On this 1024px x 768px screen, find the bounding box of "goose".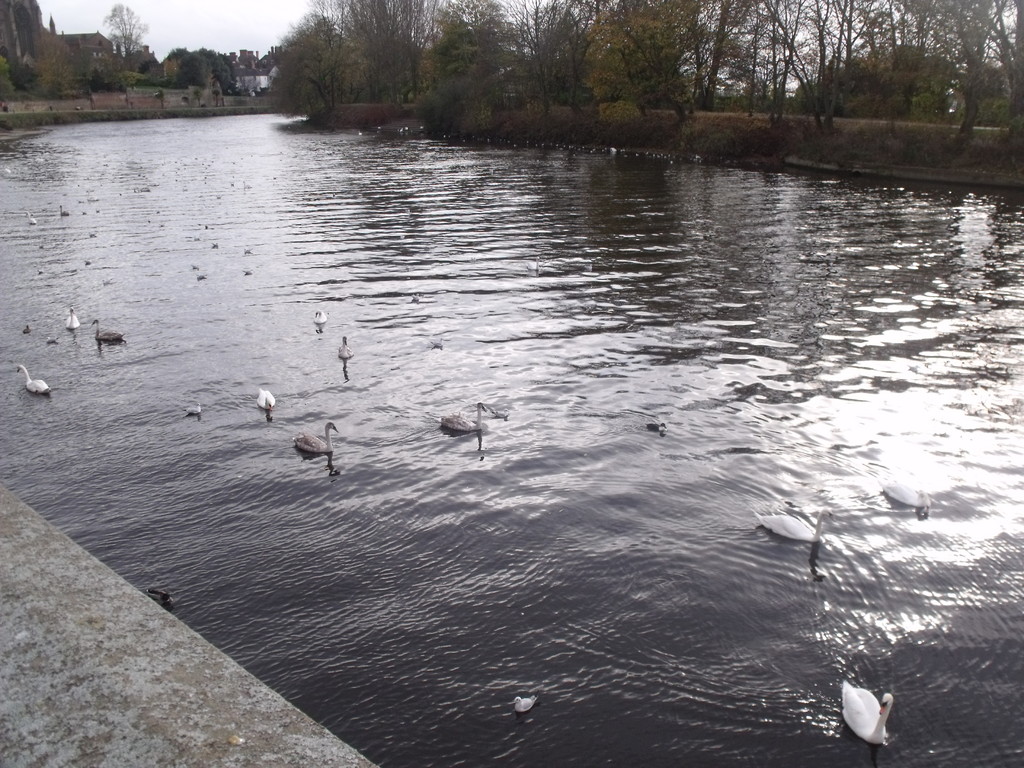
Bounding box: 877:466:929:512.
